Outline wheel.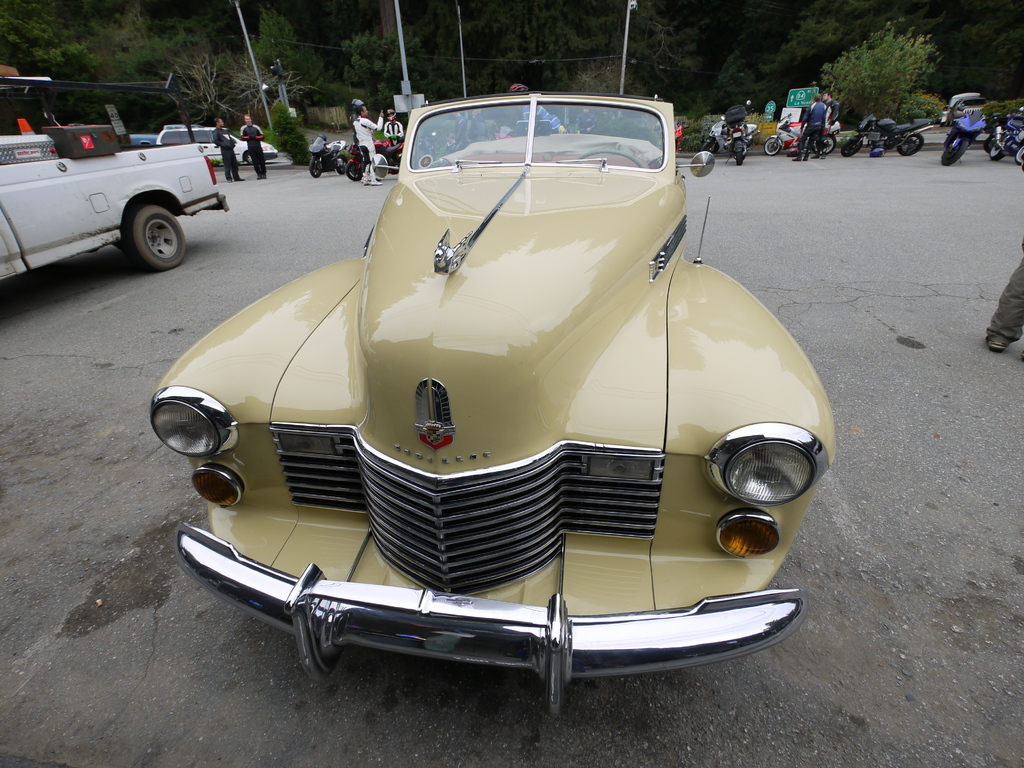
Outline: bbox(701, 141, 712, 151).
